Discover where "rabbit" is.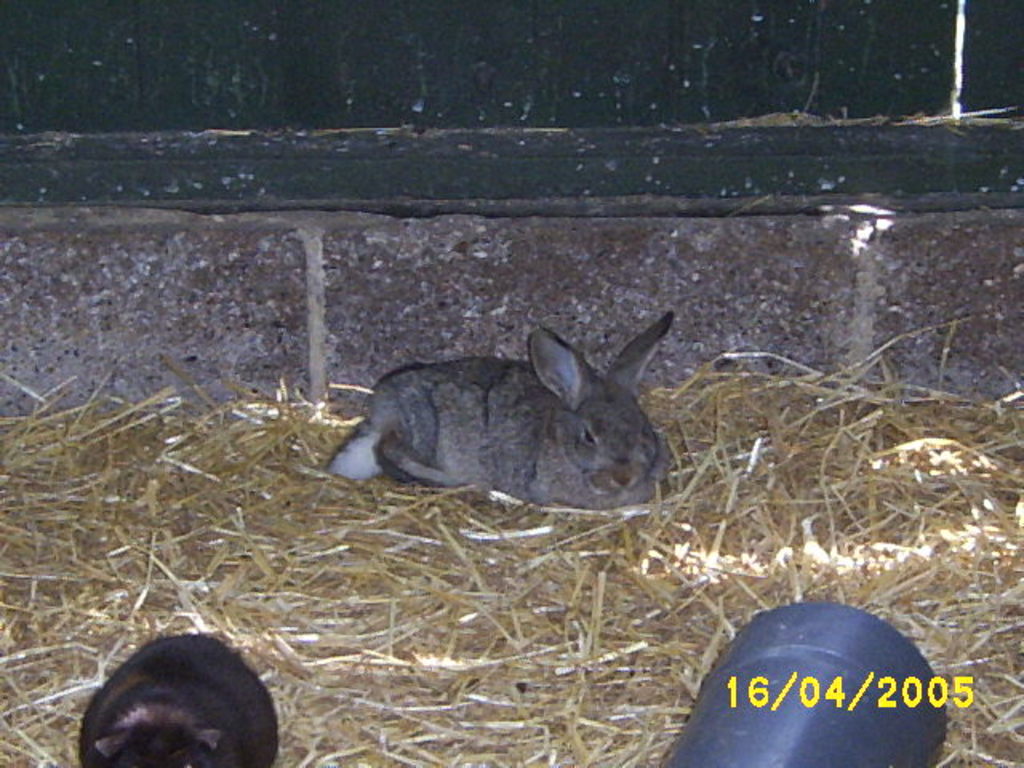
Discovered at box=[322, 309, 675, 510].
